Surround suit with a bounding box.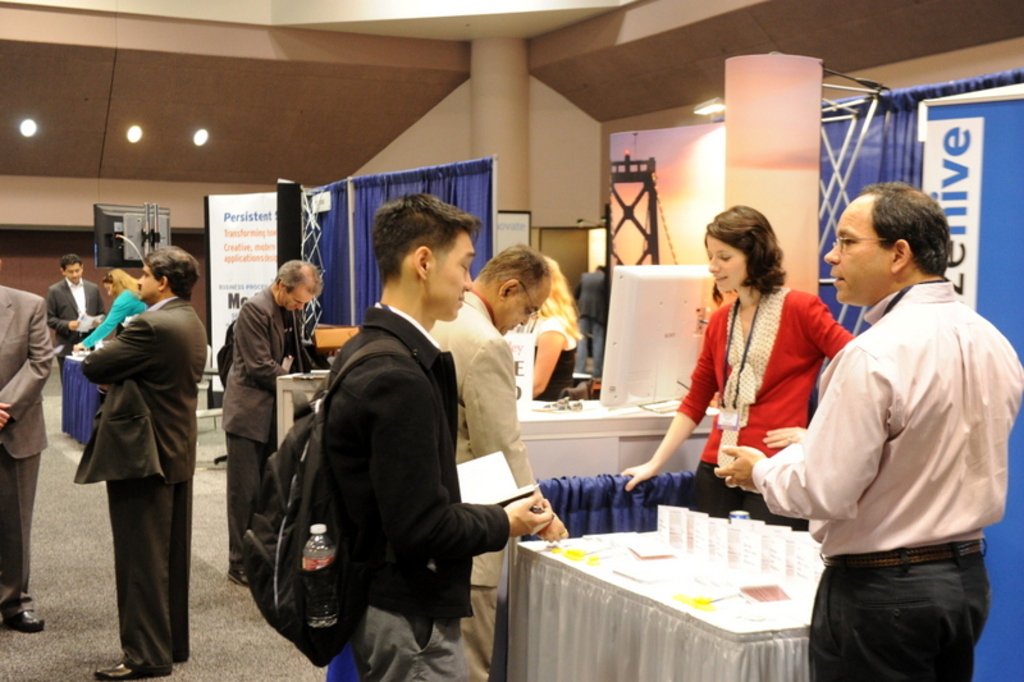
[left=430, top=288, right=543, bottom=681].
